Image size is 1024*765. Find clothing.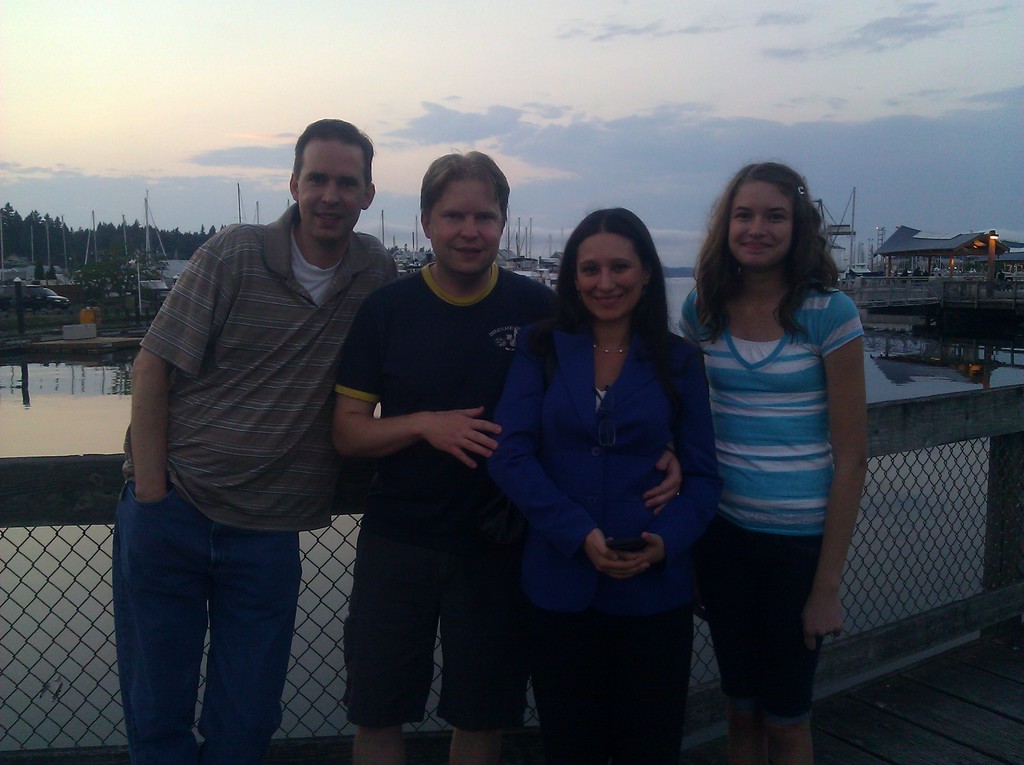
<bbox>685, 225, 869, 684</bbox>.
